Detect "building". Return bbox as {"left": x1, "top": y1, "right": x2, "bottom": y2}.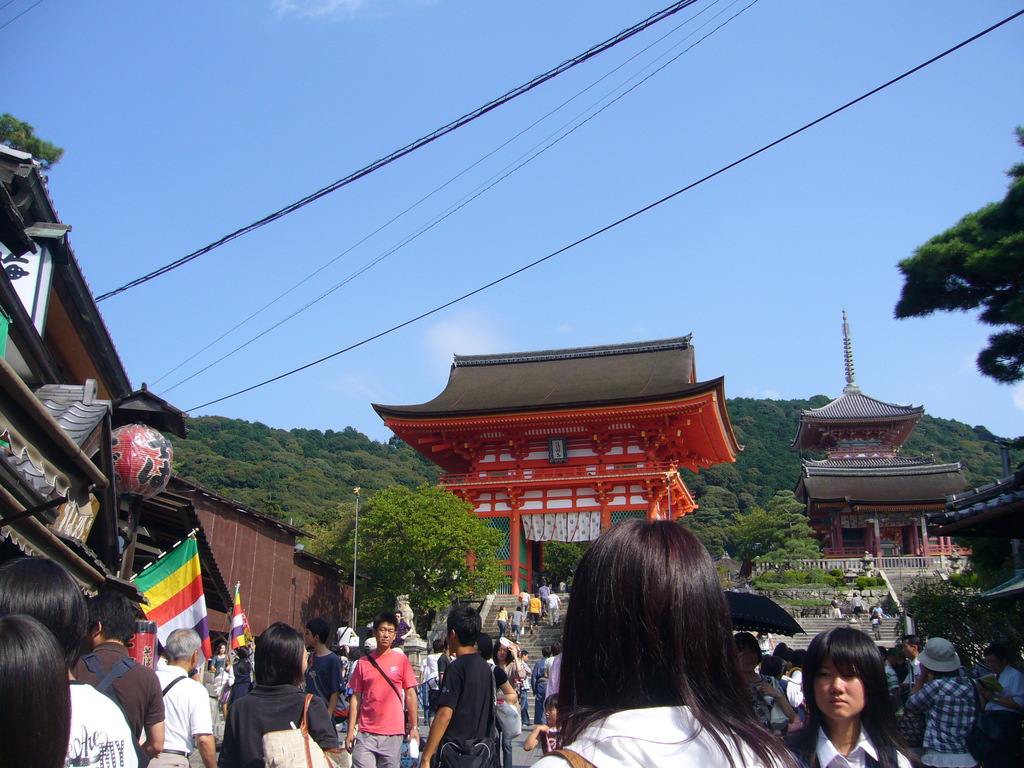
{"left": 798, "top": 319, "right": 973, "bottom": 612}.
